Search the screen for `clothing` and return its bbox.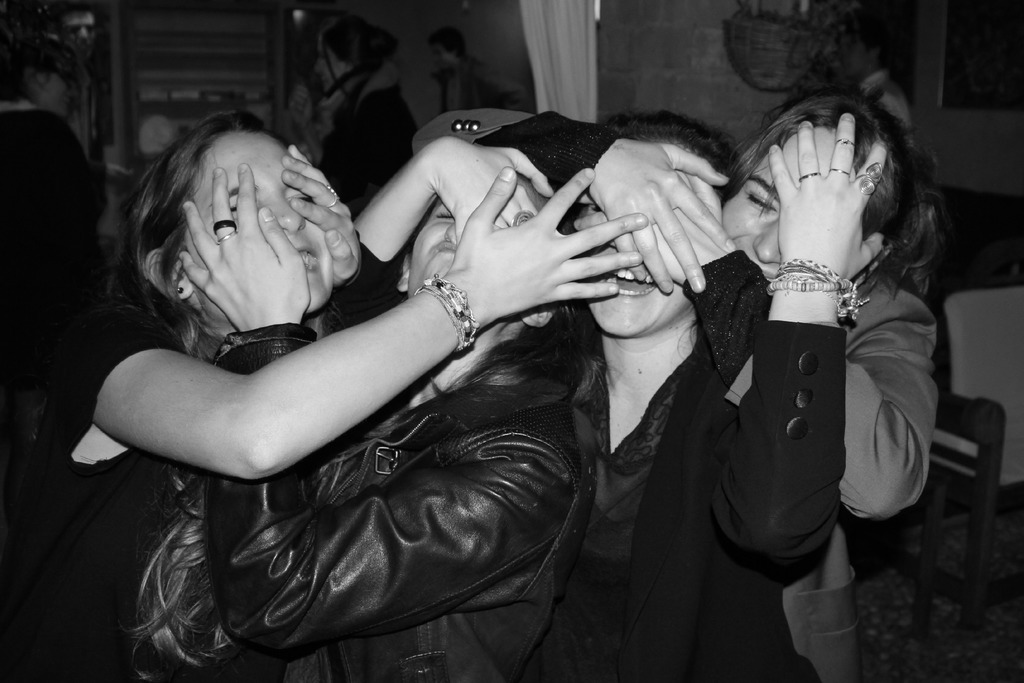
Found: 427,55,532,117.
